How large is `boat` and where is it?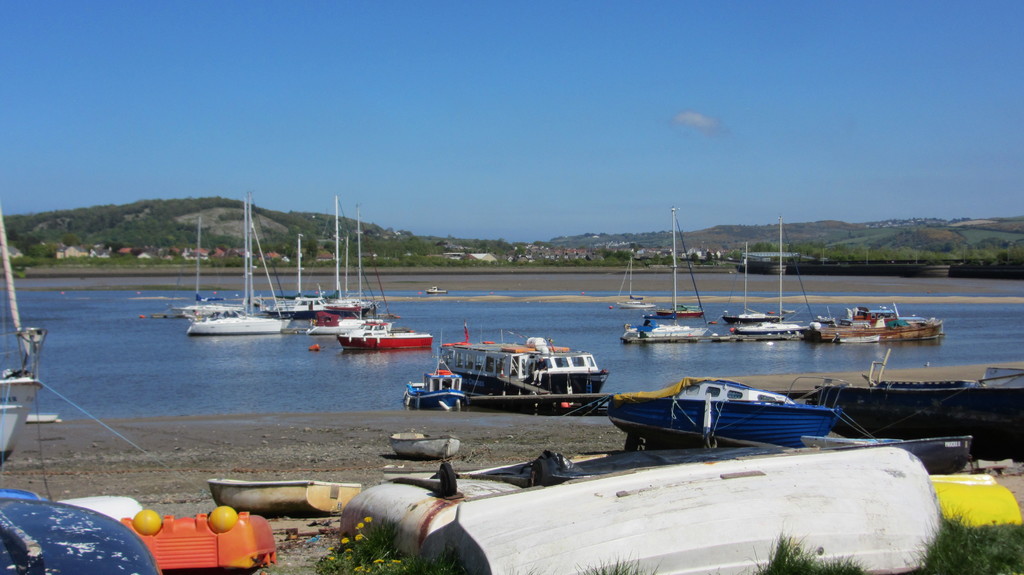
Bounding box: 600 368 853 445.
